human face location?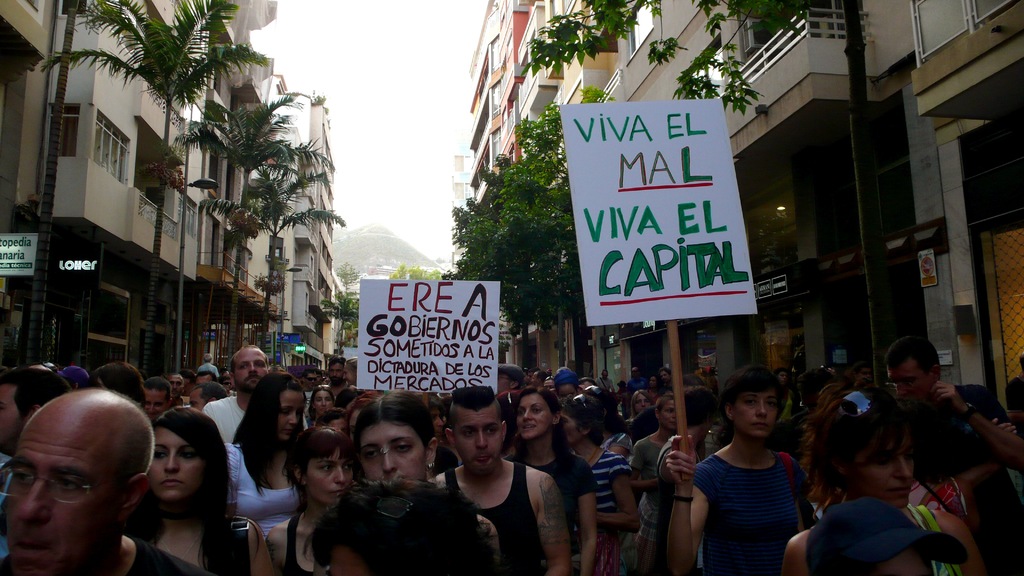
{"left": 660, "top": 401, "right": 677, "bottom": 430}
